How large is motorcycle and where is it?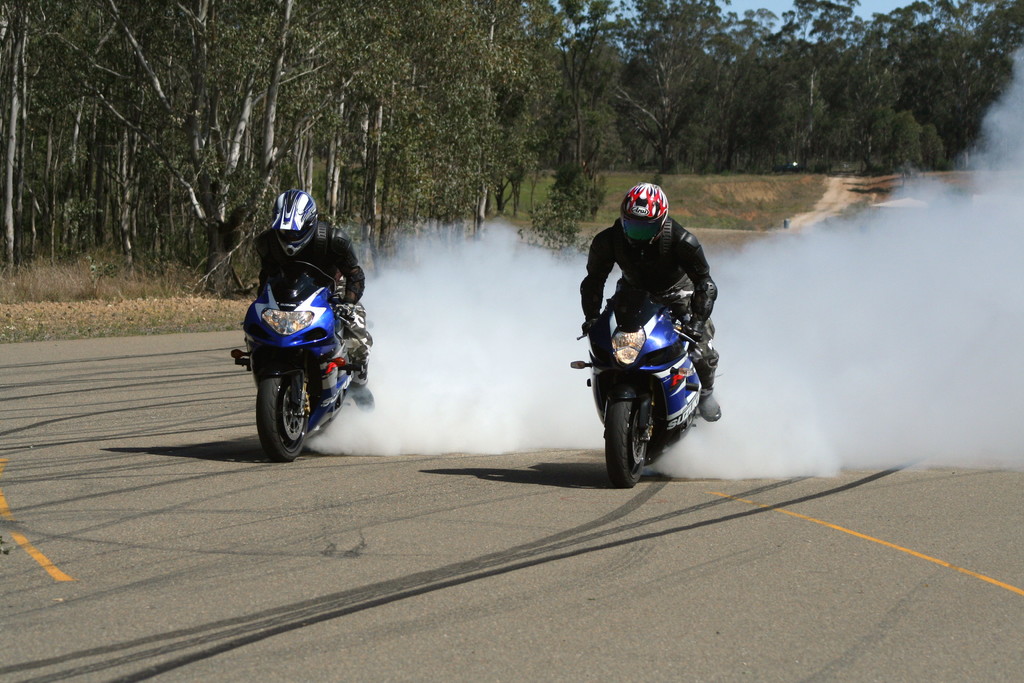
Bounding box: 576:260:730:488.
